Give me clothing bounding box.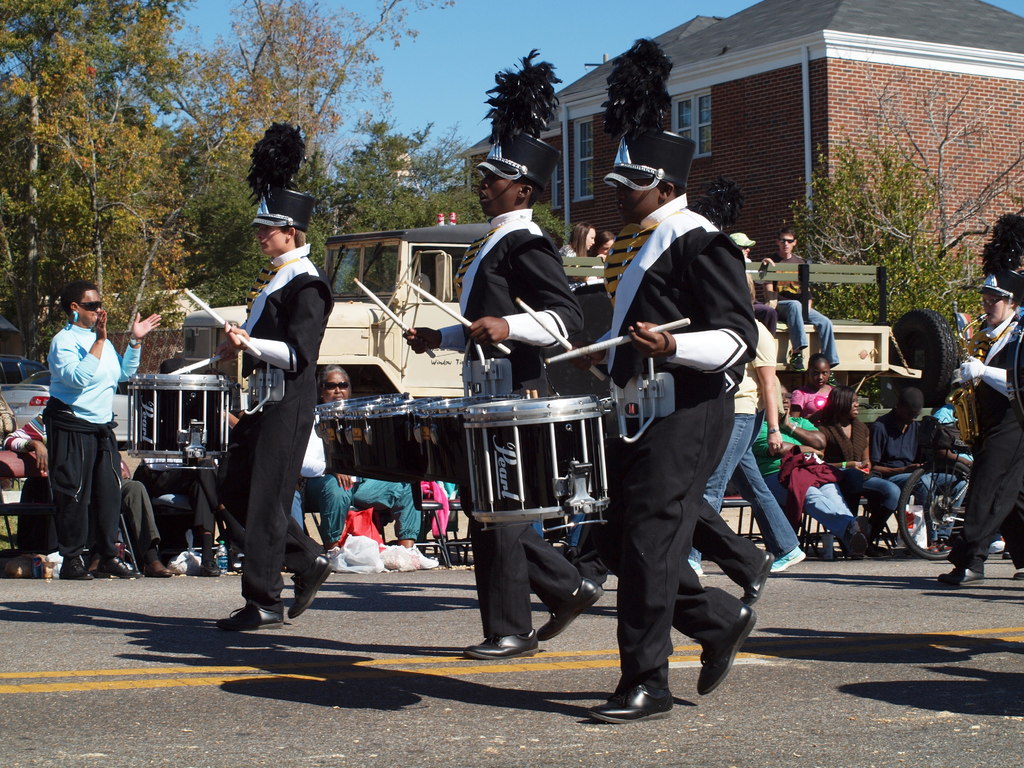
rect(864, 403, 941, 552).
